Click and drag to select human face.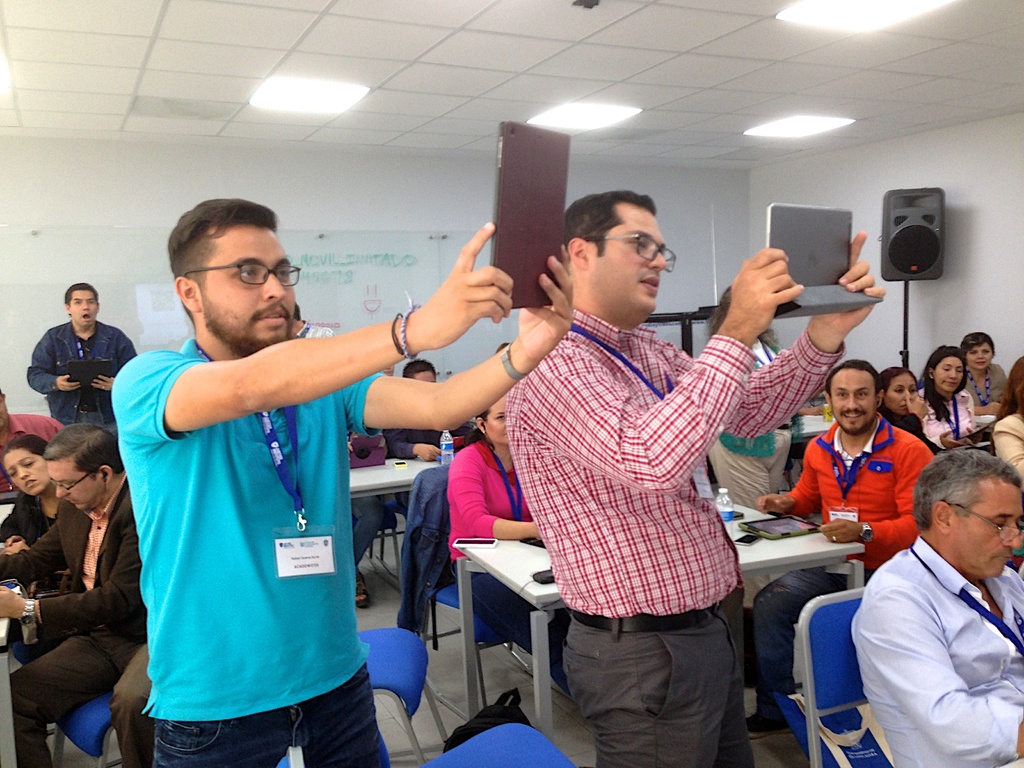
Selection: <box>588,209,670,325</box>.
